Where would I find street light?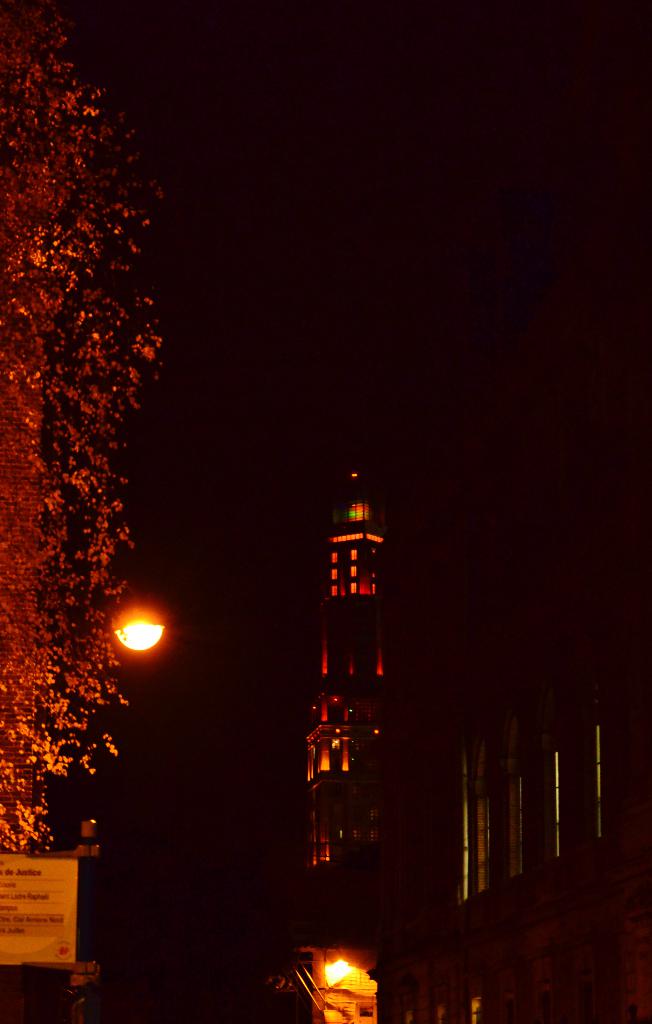
At detection(35, 603, 170, 648).
